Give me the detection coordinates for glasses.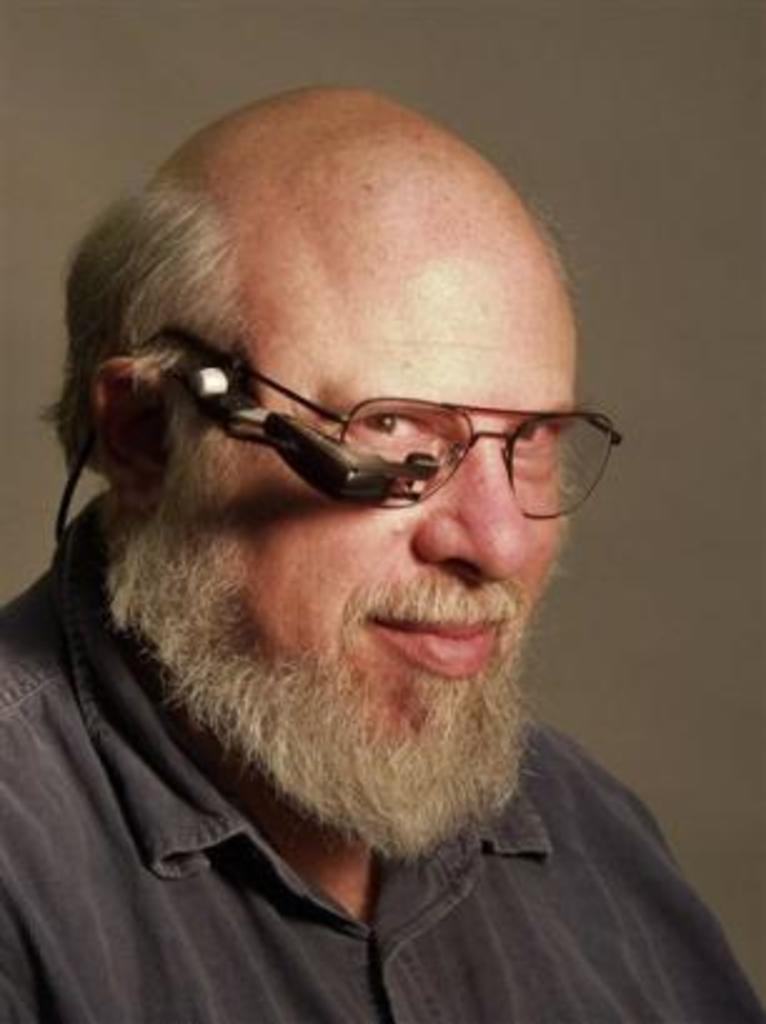
125,335,621,523.
